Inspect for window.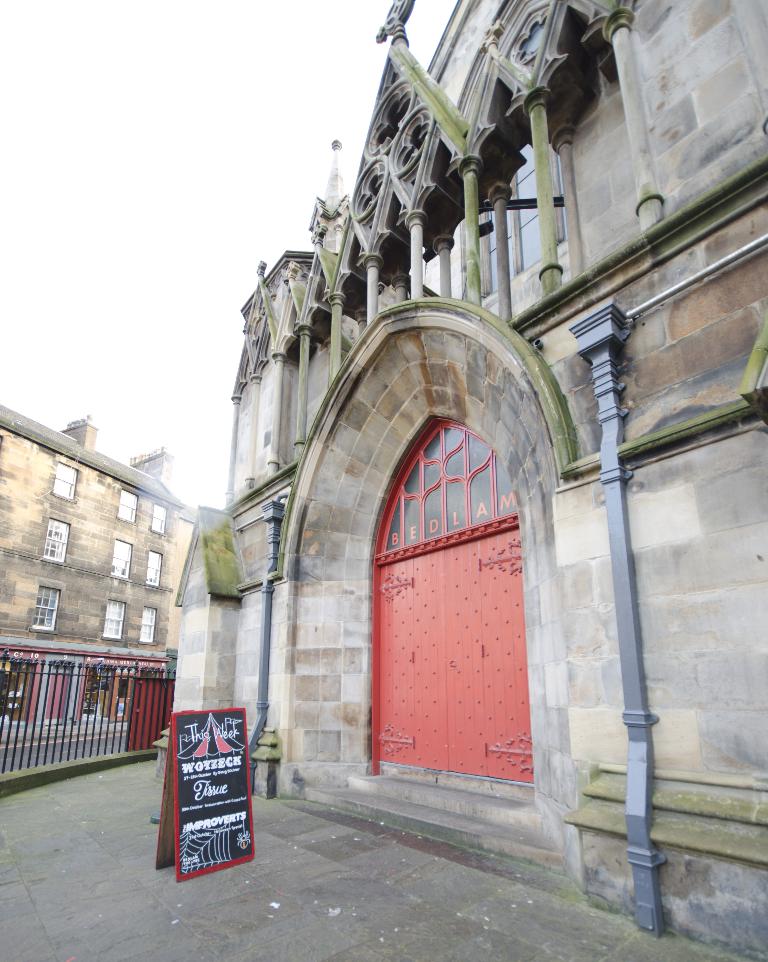
Inspection: 115:487:135:520.
